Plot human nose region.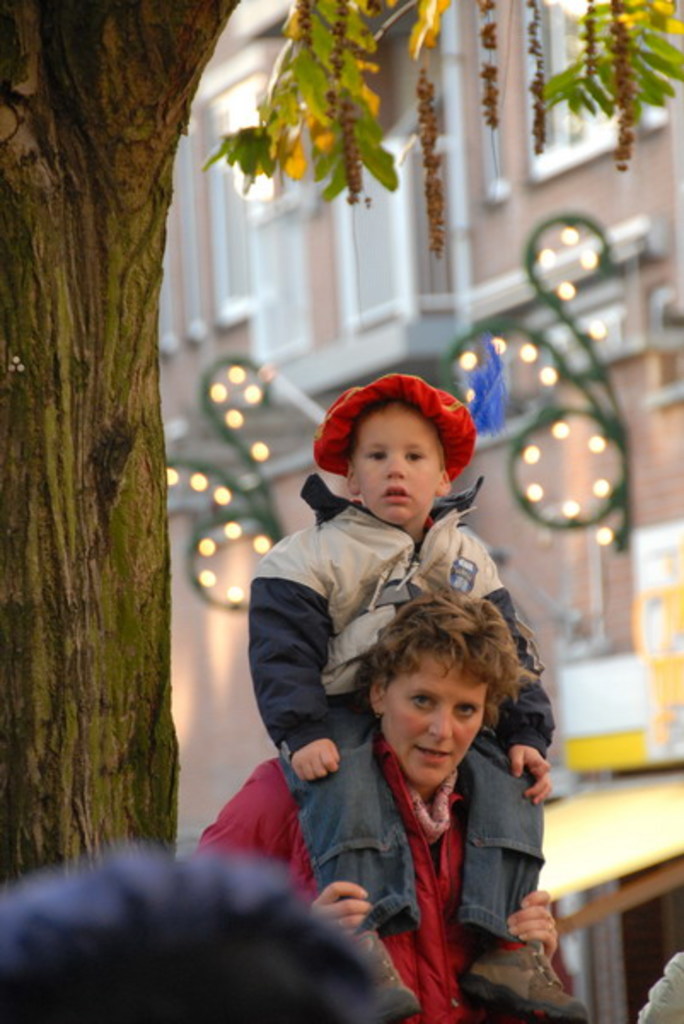
Plotted at 423,703,454,746.
